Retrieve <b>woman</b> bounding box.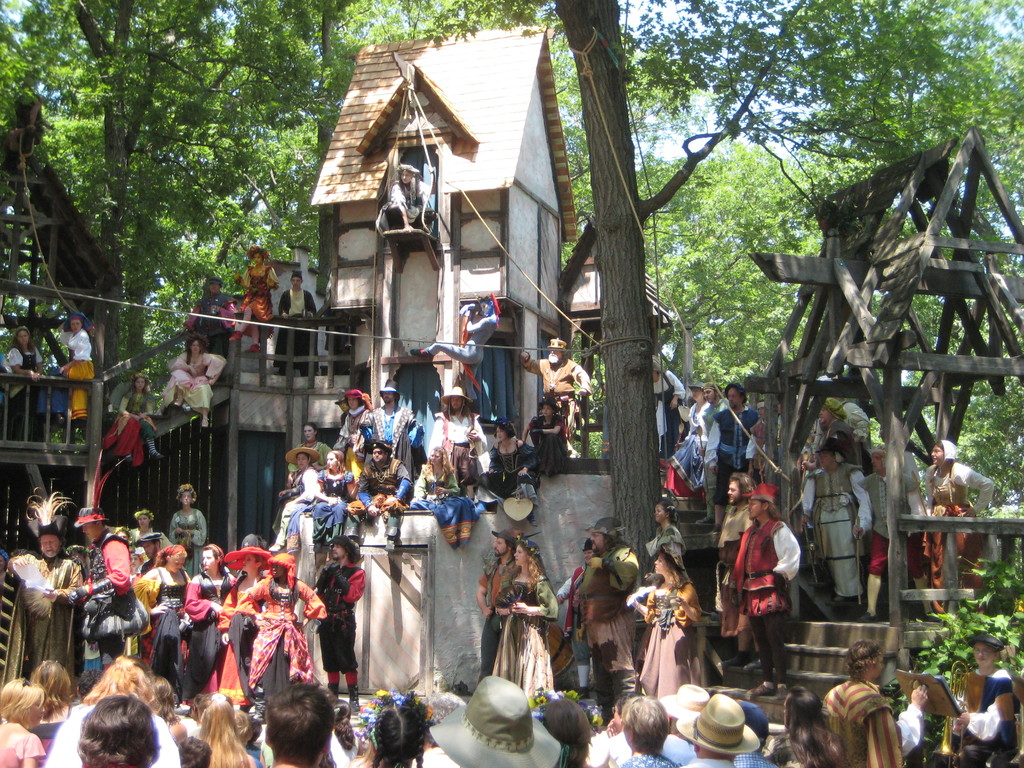
Bounding box: (55, 314, 96, 426).
